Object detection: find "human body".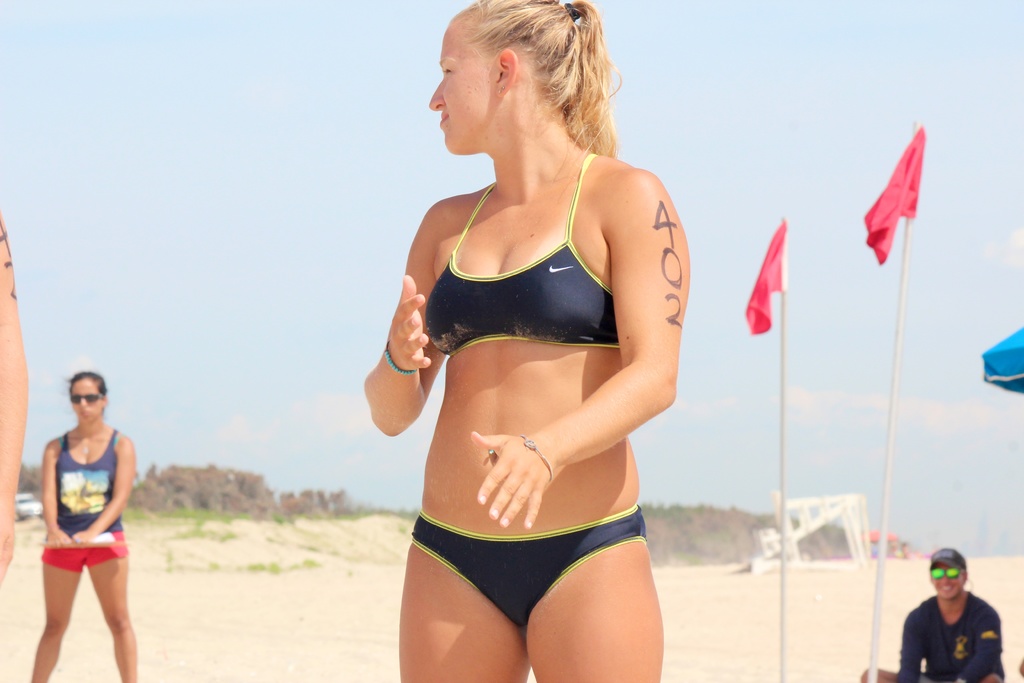
[x1=29, y1=427, x2=136, y2=682].
